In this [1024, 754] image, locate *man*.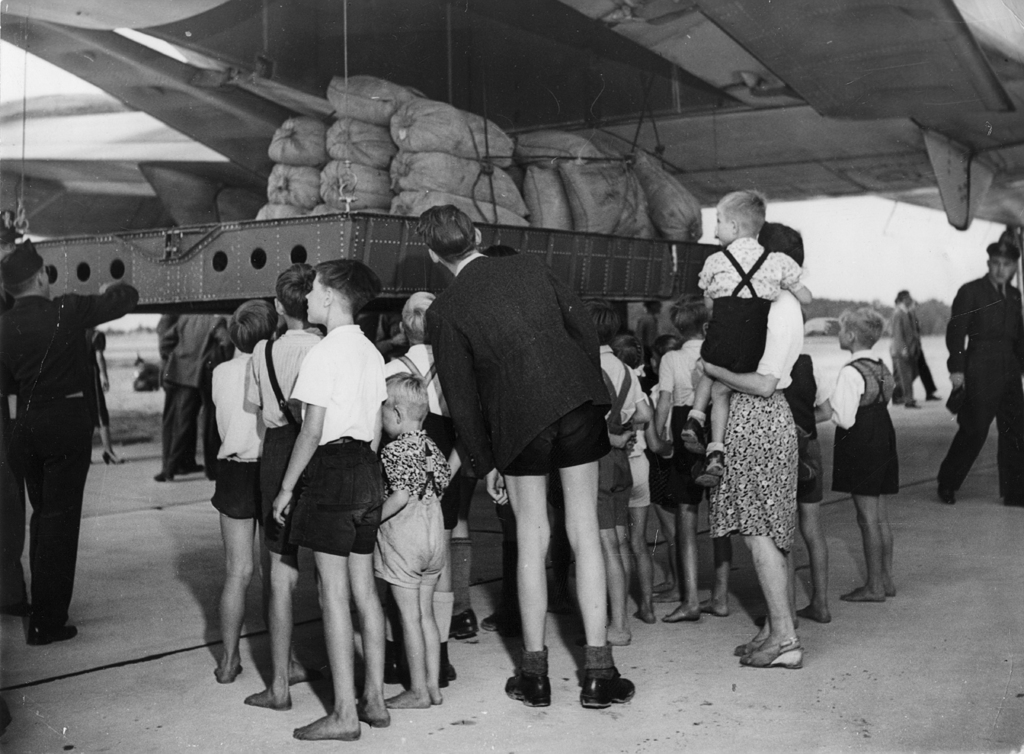
Bounding box: <box>158,314,239,485</box>.
